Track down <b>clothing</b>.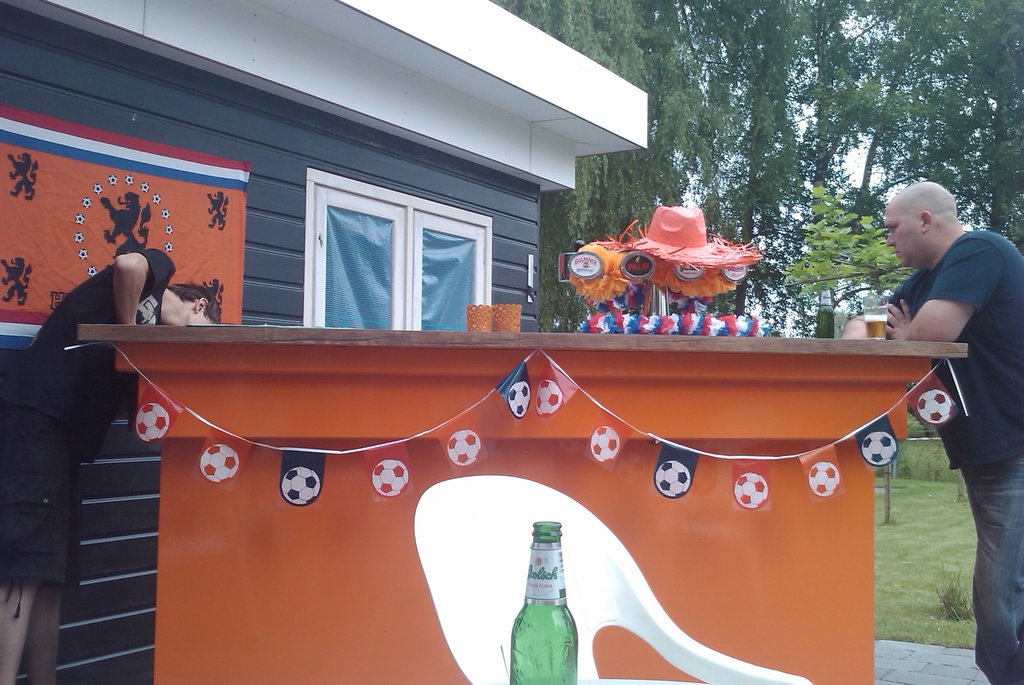
Tracked to x1=881 y1=192 x2=1013 y2=522.
